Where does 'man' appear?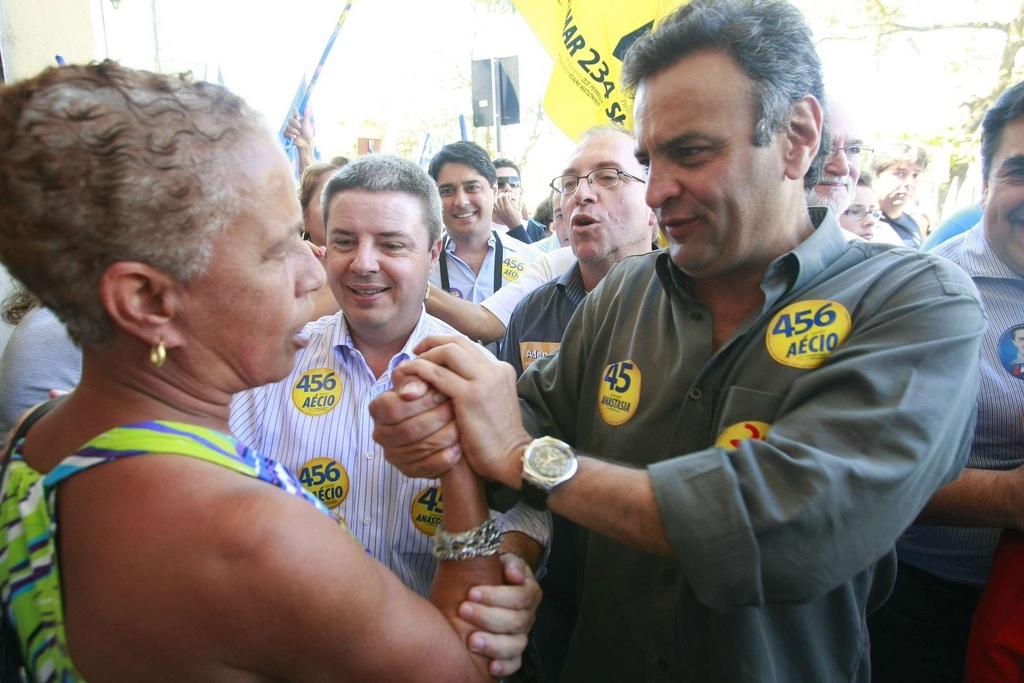
Appears at left=486, top=24, right=985, bottom=661.
